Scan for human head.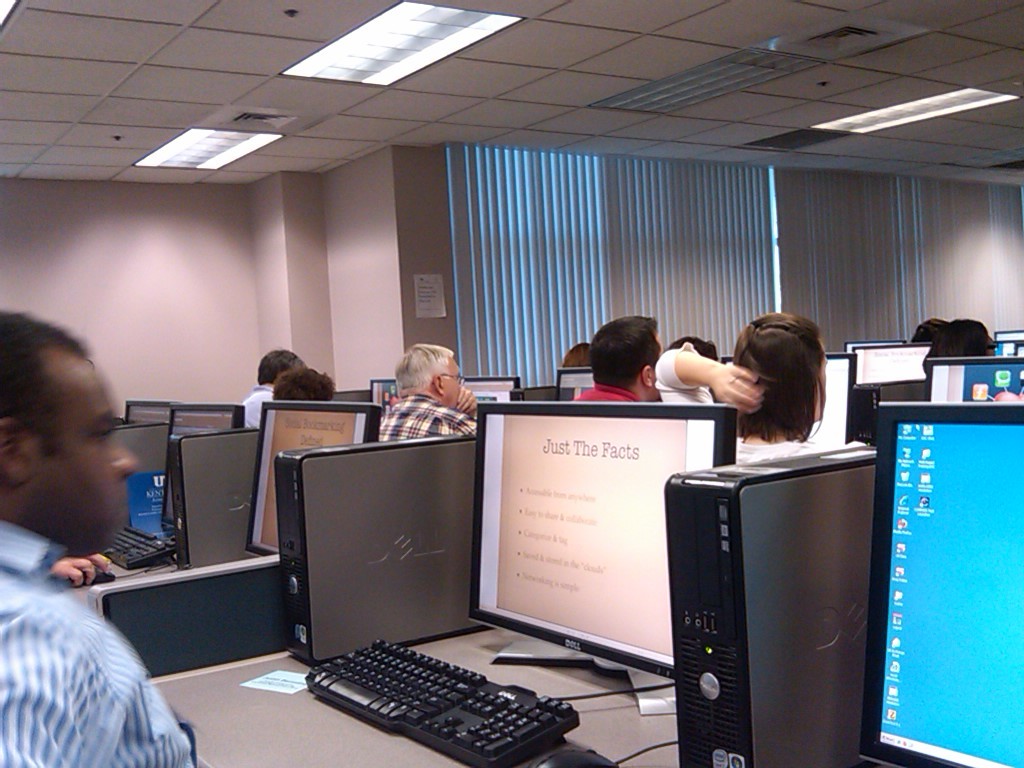
Scan result: detection(909, 315, 945, 339).
